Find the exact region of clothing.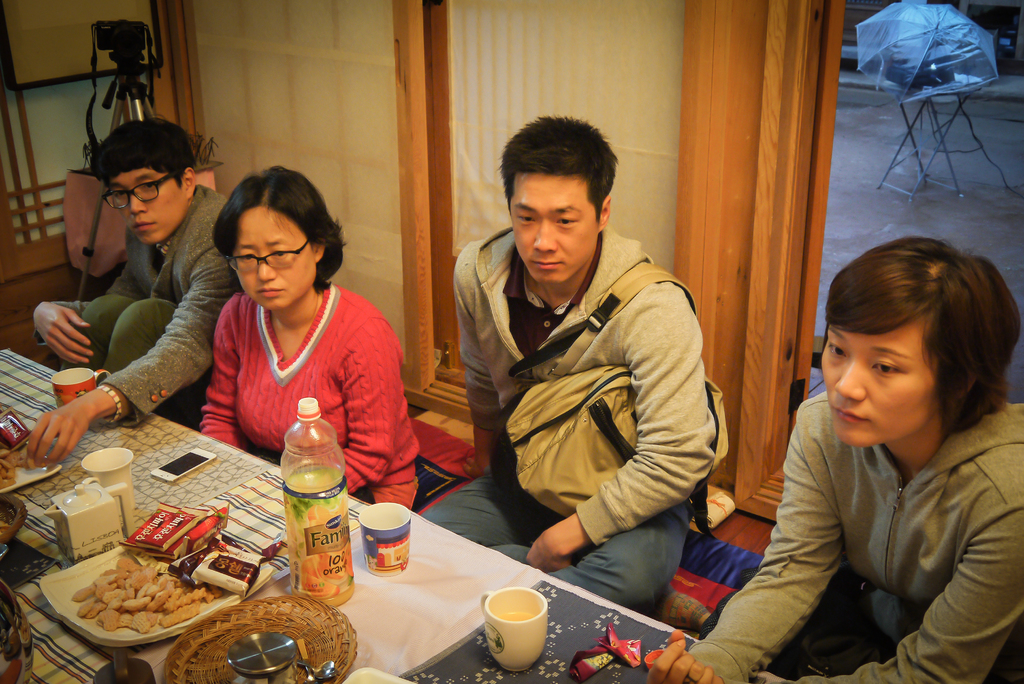
Exact region: (688, 391, 1023, 683).
